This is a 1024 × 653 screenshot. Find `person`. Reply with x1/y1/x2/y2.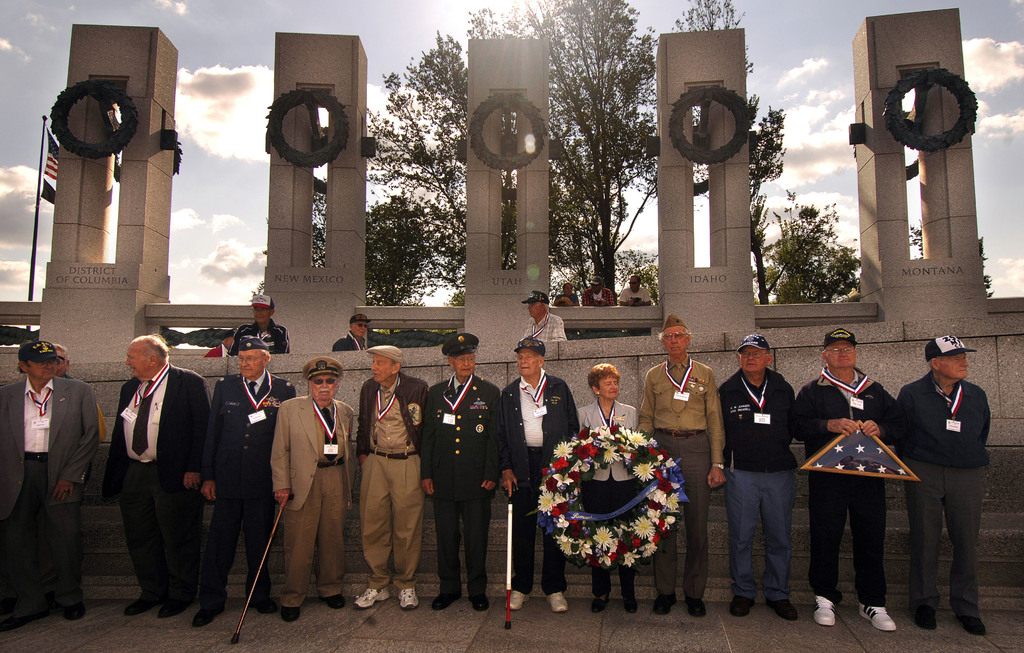
202/333/235/359.
